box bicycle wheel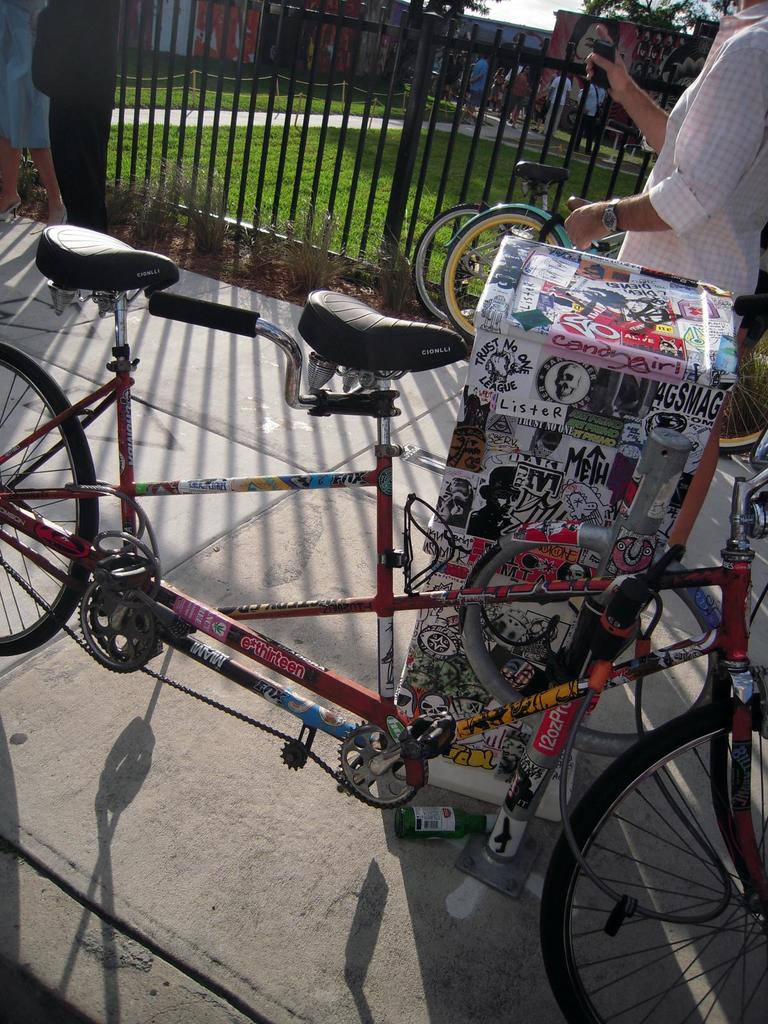
[709, 337, 767, 451]
